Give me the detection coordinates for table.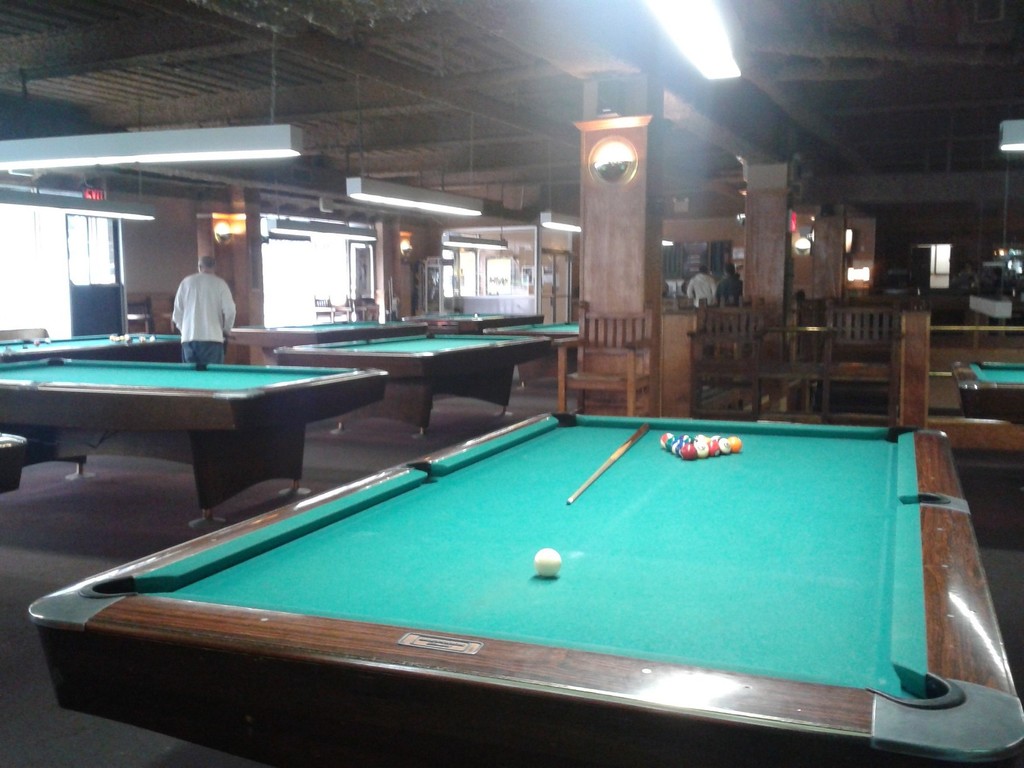
region(227, 324, 412, 351).
